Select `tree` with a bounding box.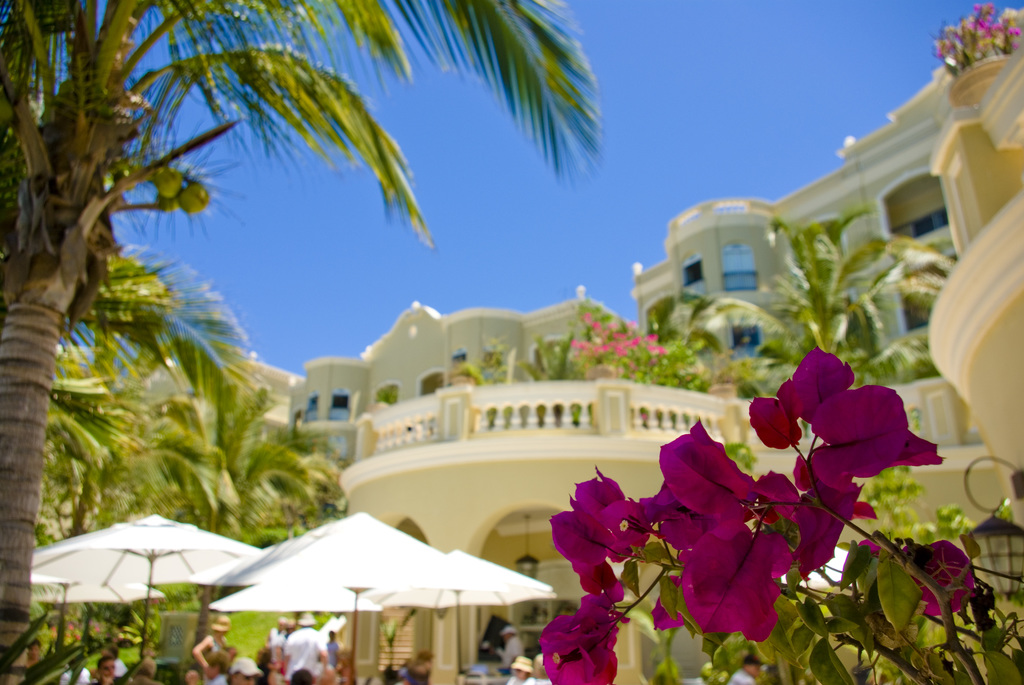
select_region(701, 205, 955, 402).
